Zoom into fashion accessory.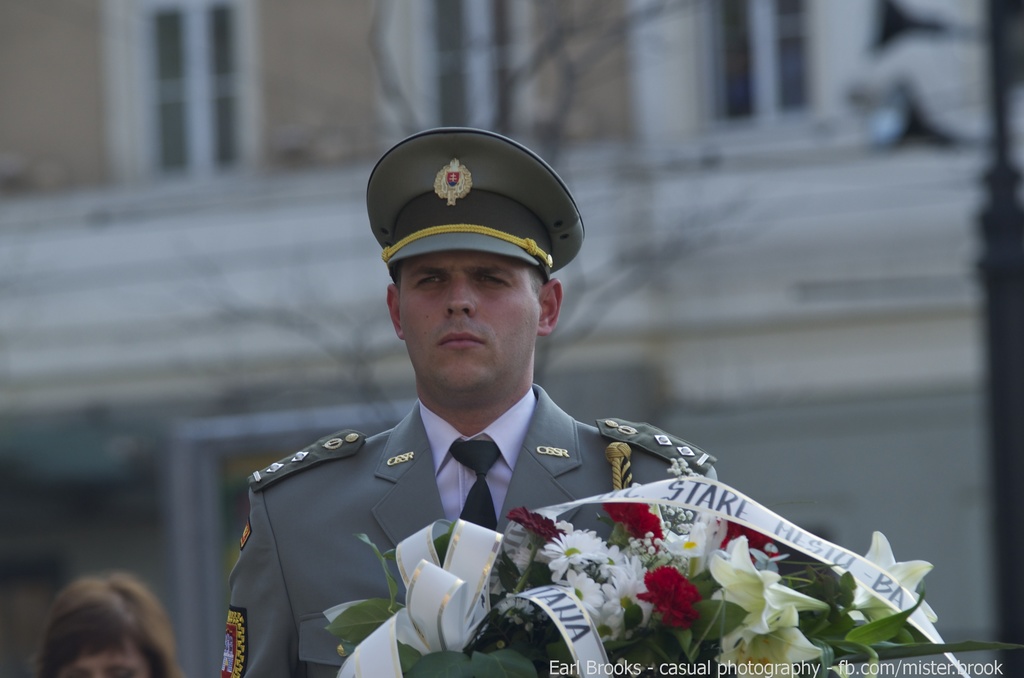
Zoom target: crop(447, 435, 502, 533).
